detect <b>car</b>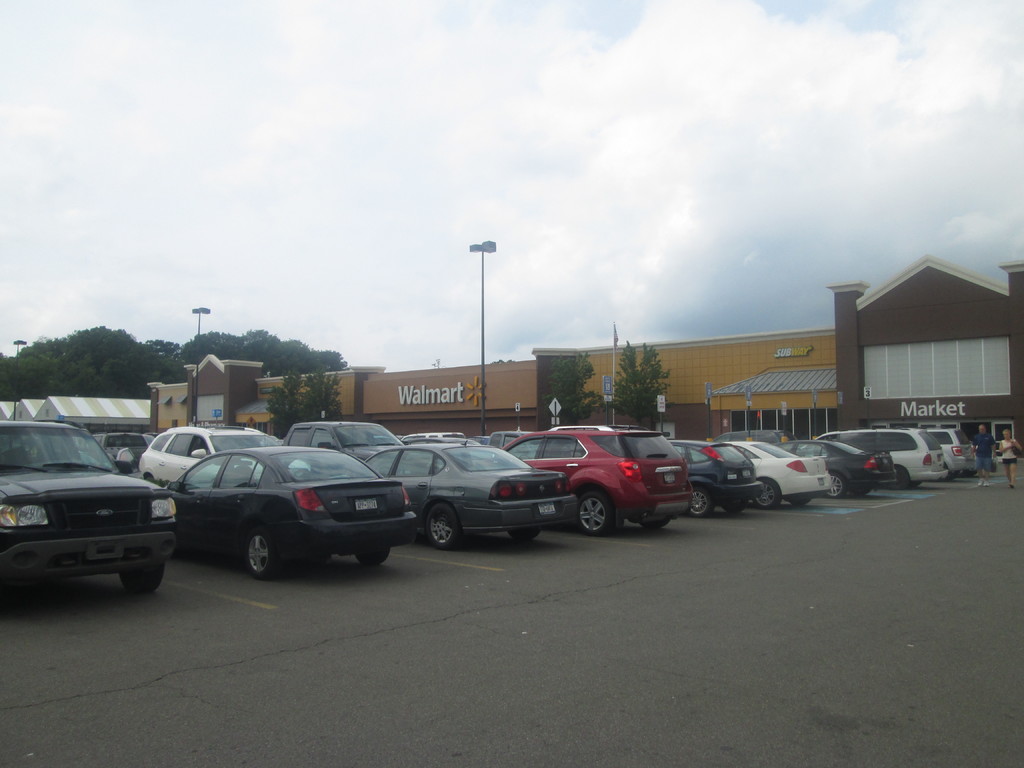
(x1=0, y1=414, x2=178, y2=596)
